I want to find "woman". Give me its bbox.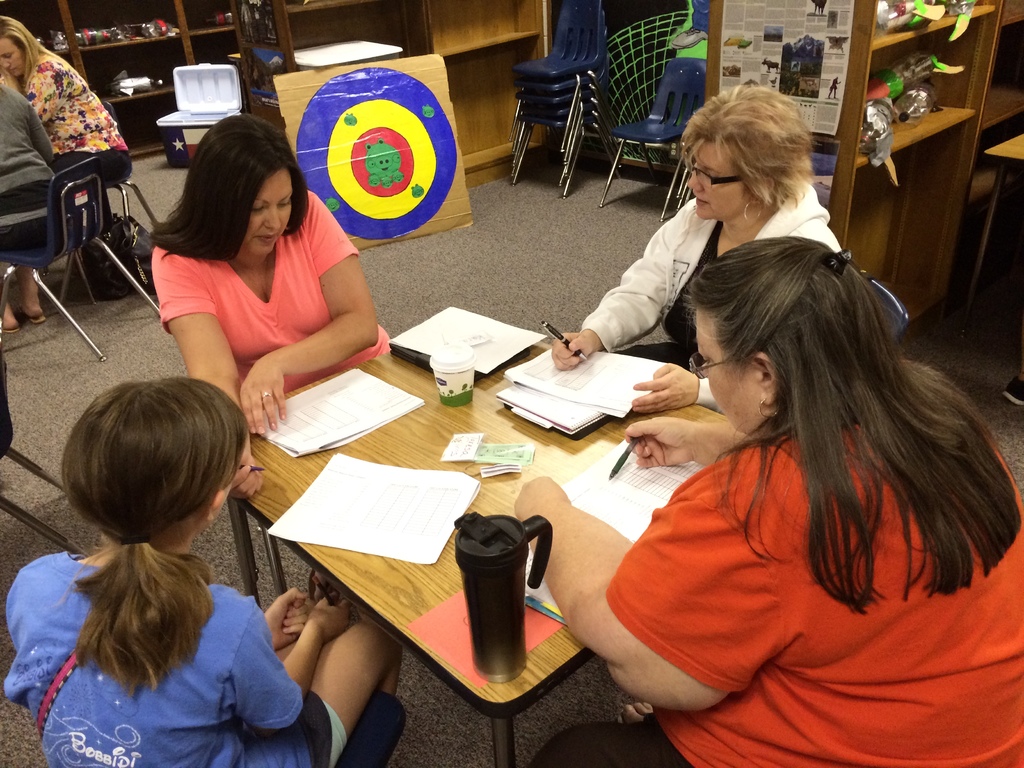
box=[3, 378, 402, 767].
